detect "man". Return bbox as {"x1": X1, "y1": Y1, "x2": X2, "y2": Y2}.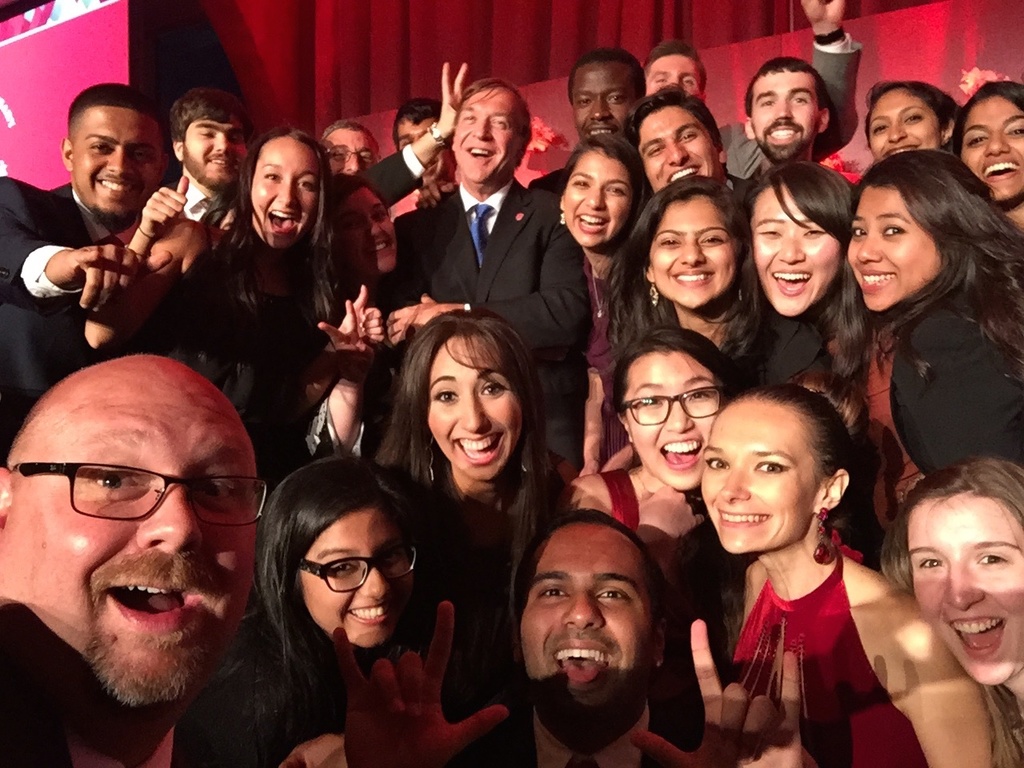
{"x1": 386, "y1": 96, "x2": 462, "y2": 182}.
